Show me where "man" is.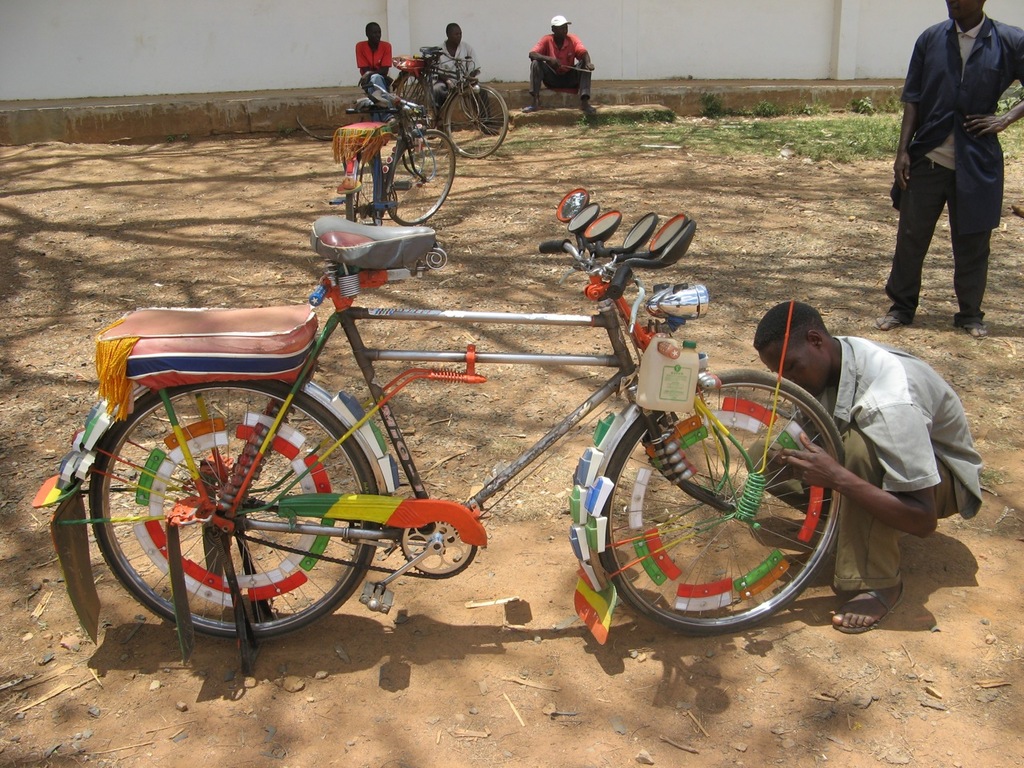
"man" is at 522/14/597/114.
